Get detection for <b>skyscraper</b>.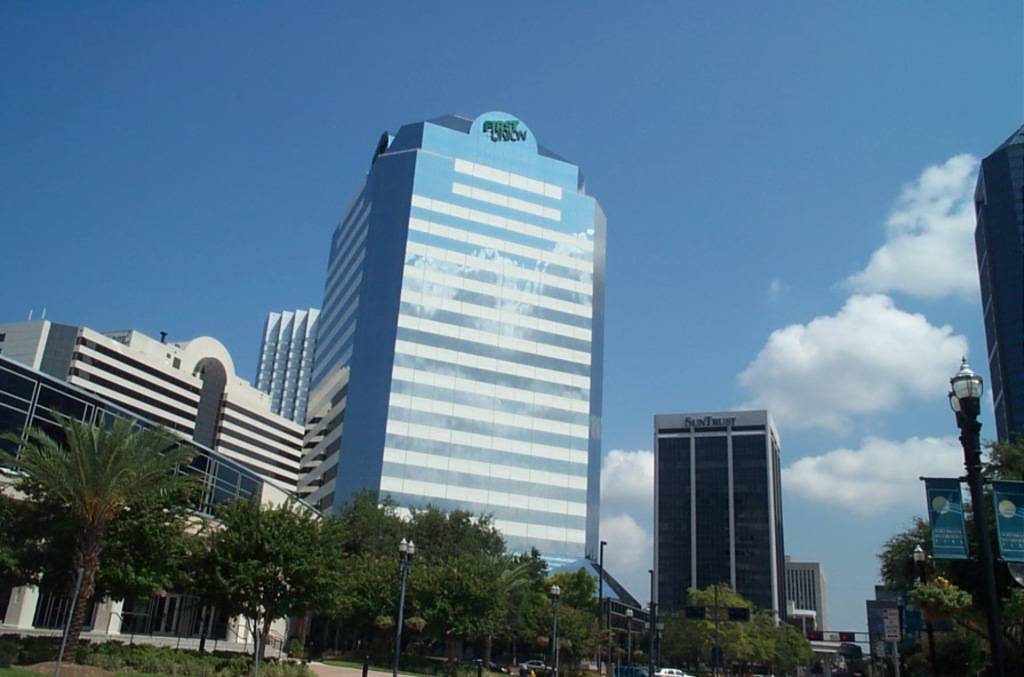
Detection: Rect(264, 117, 610, 592).
